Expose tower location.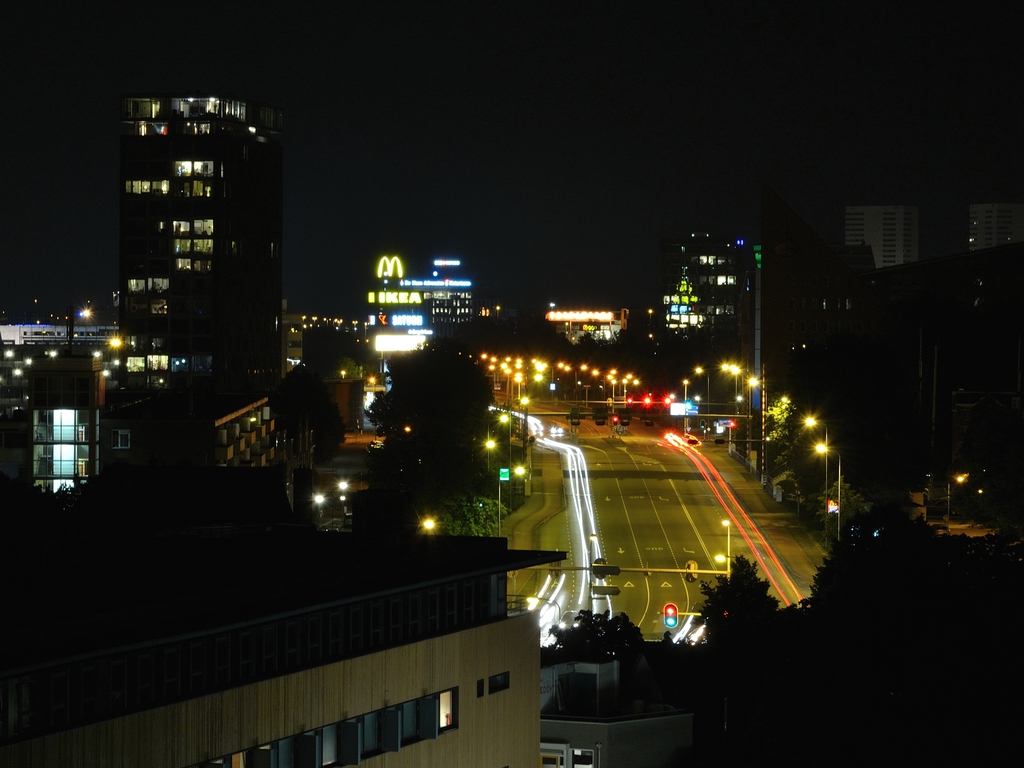
Exposed at (left=83, top=69, right=294, bottom=409).
